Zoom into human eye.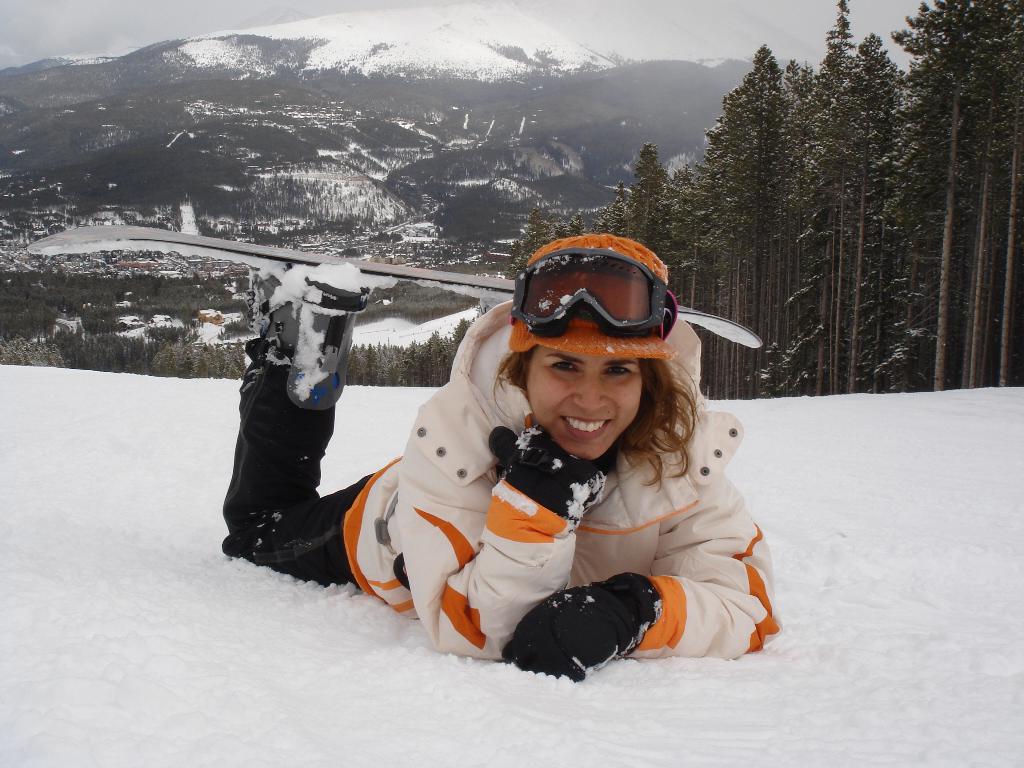
Zoom target: locate(544, 355, 584, 381).
